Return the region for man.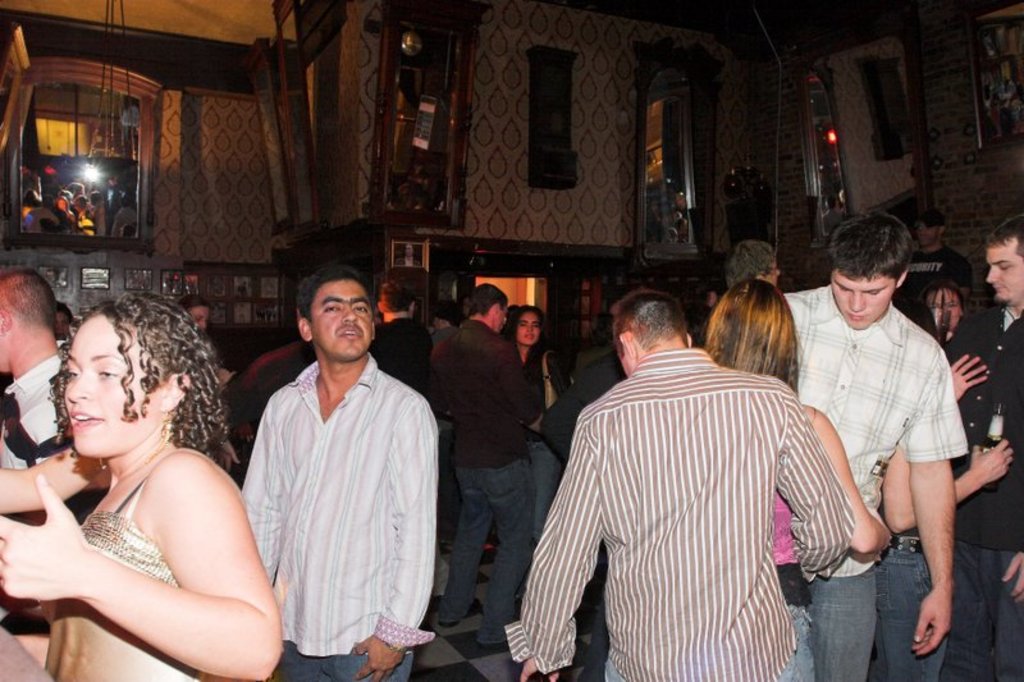
224 246 440 677.
